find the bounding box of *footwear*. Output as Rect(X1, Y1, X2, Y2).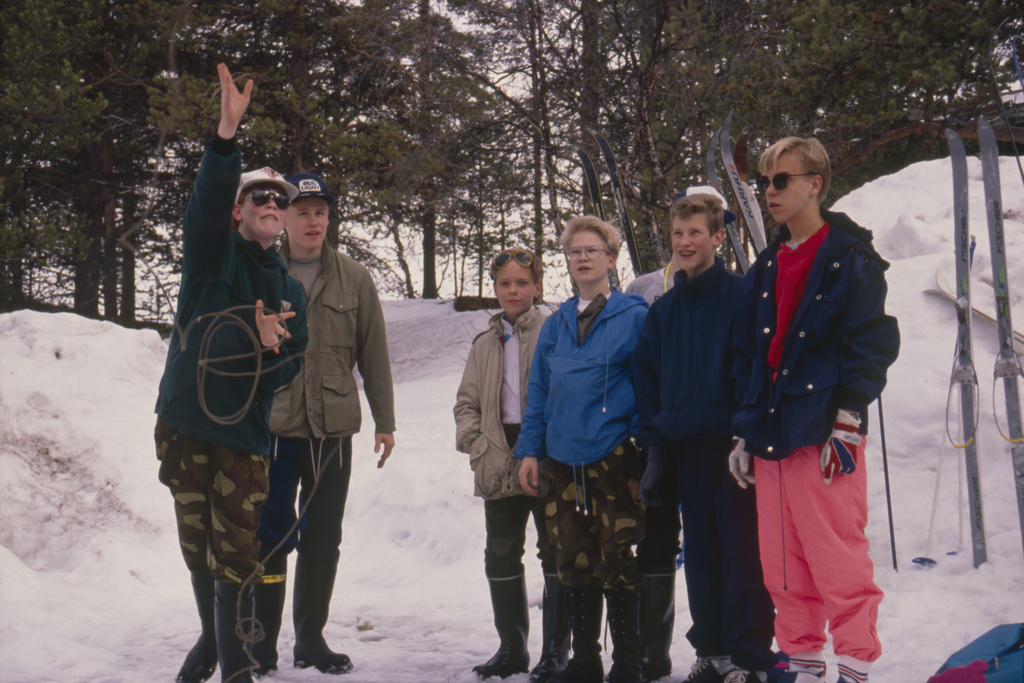
Rect(250, 549, 291, 677).
